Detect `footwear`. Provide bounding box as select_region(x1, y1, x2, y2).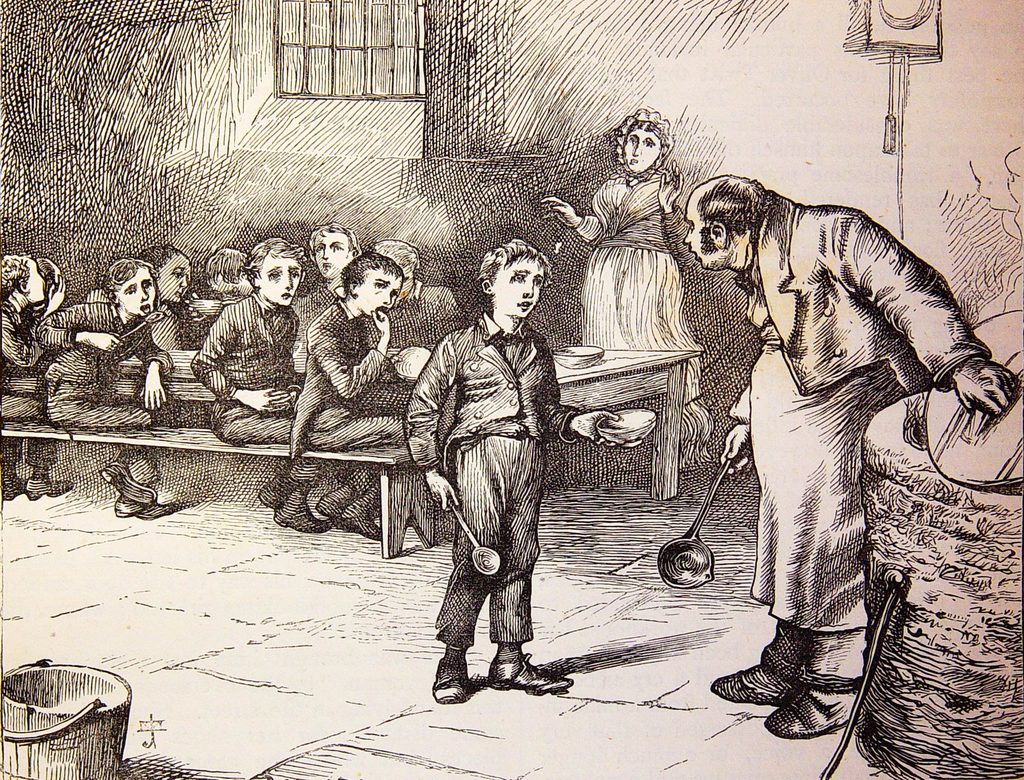
select_region(114, 477, 142, 518).
